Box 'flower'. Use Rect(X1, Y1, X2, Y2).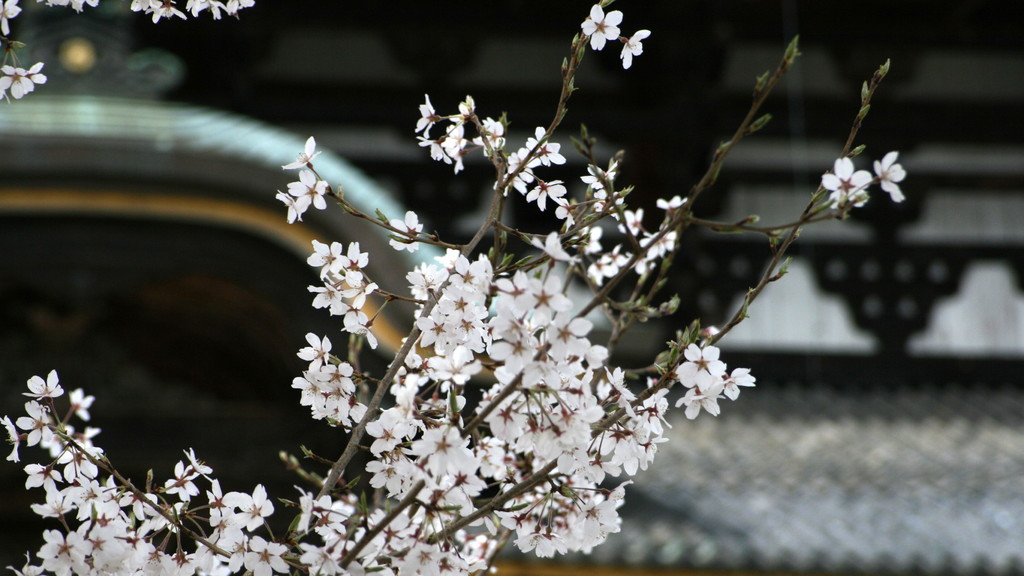
Rect(287, 173, 328, 216).
